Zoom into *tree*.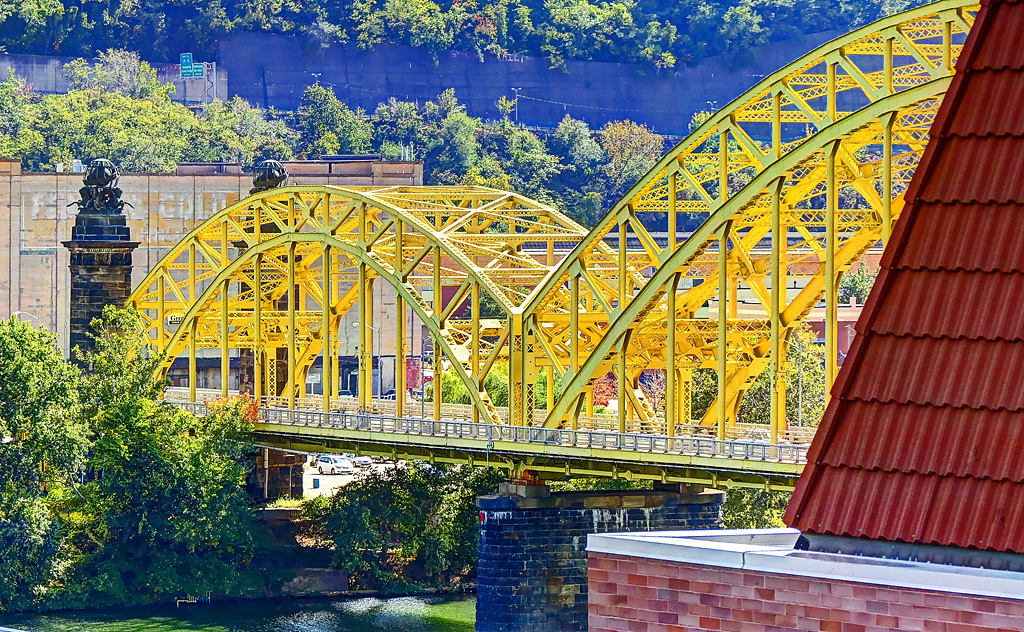
Zoom target: x1=601 y1=116 x2=668 y2=230.
